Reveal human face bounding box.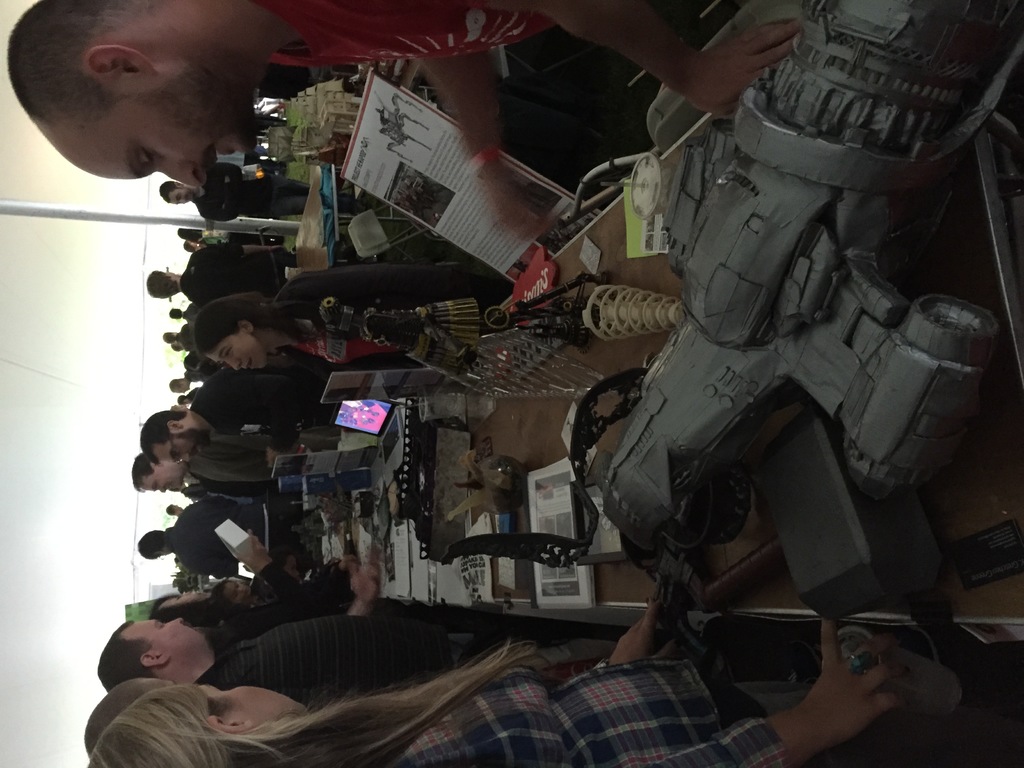
Revealed: 161, 437, 214, 465.
